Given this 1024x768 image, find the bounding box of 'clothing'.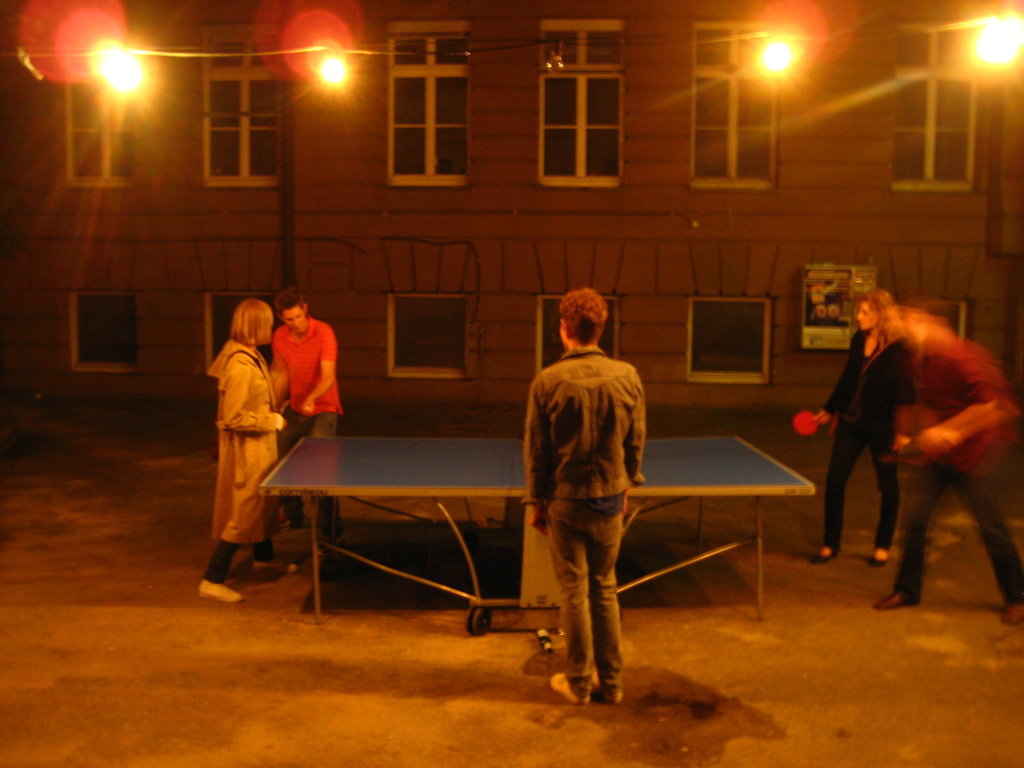
rect(264, 321, 346, 534).
